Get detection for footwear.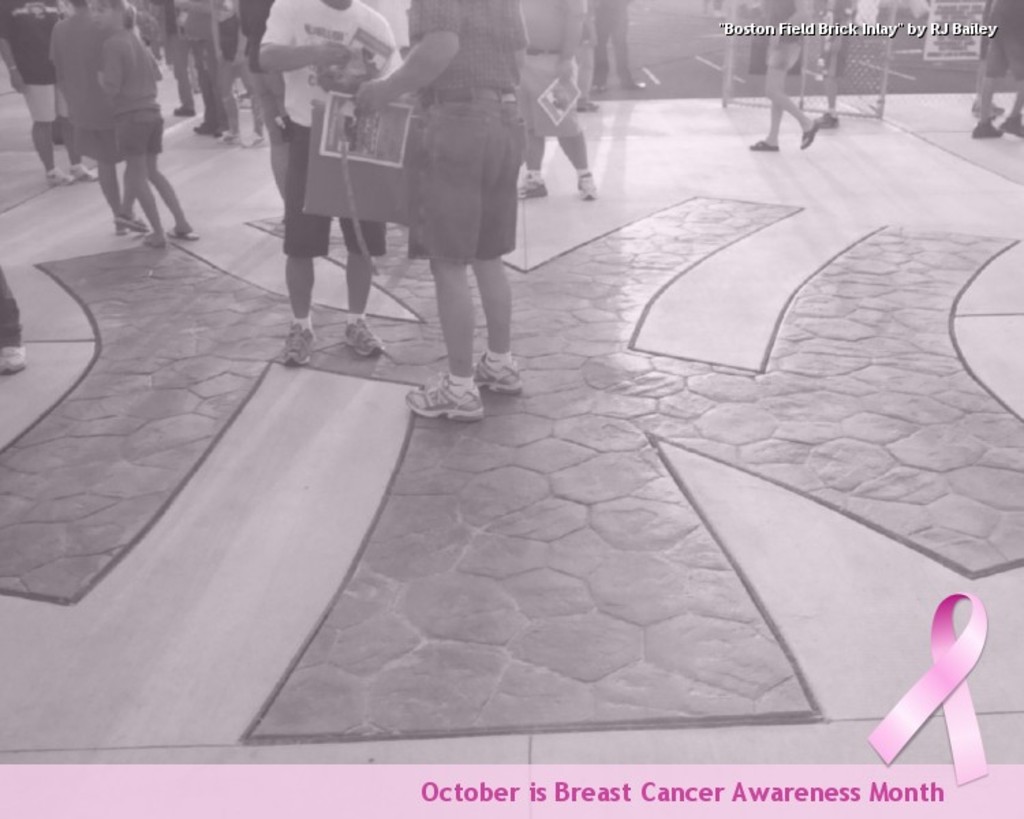
Detection: bbox(401, 374, 485, 418).
